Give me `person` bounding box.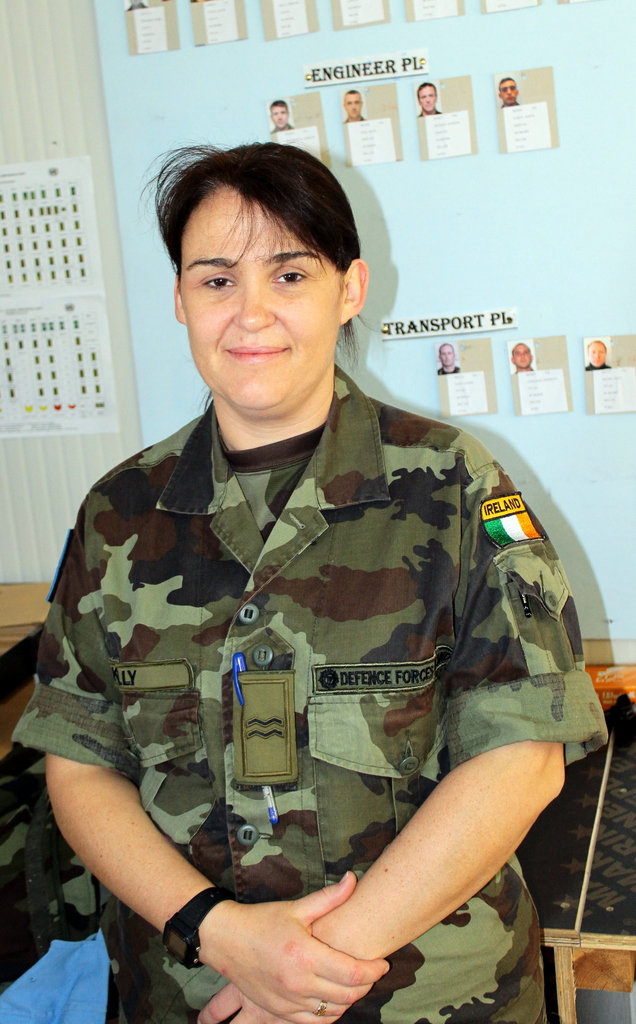
box=[14, 141, 606, 1023].
